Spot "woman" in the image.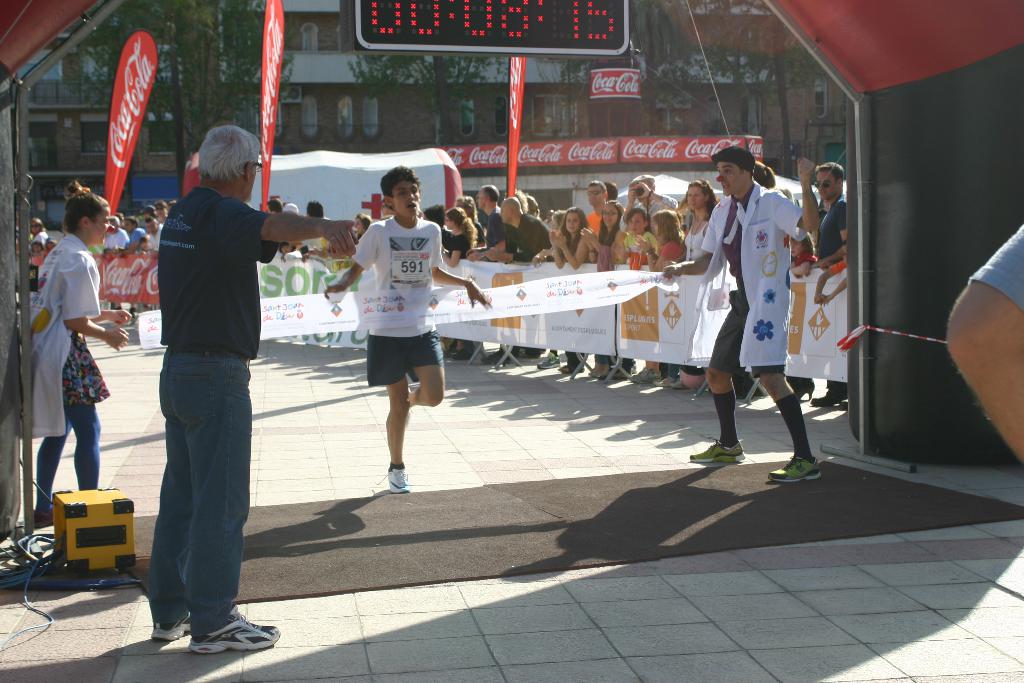
"woman" found at [543,206,600,379].
